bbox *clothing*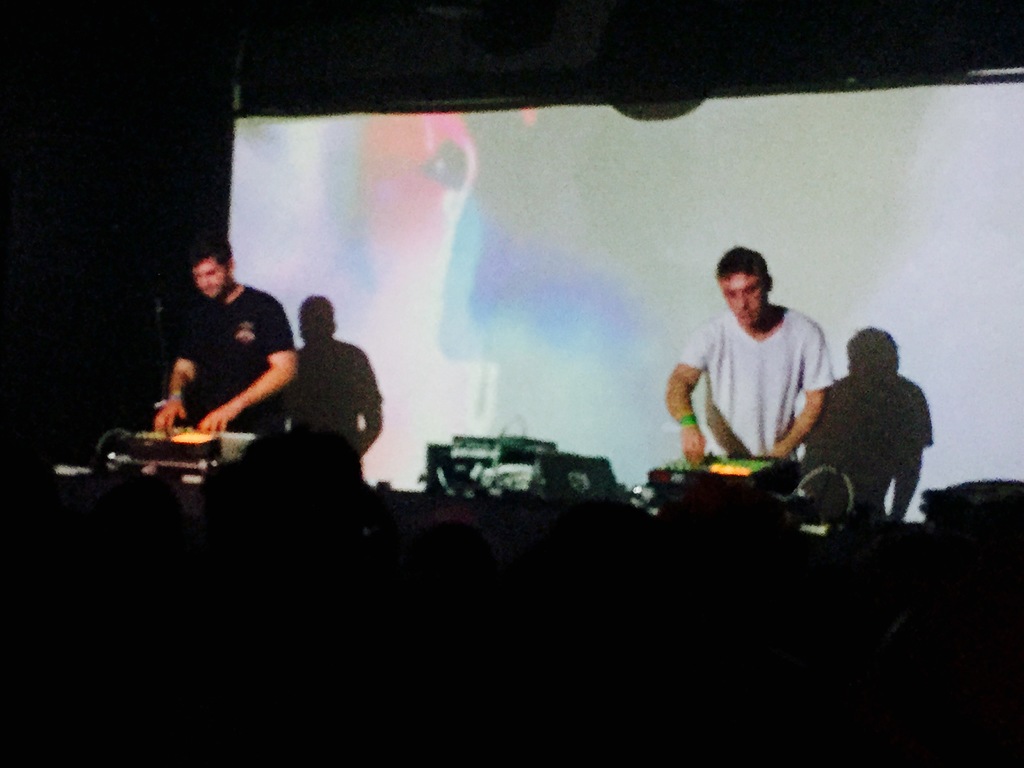
(184,280,306,476)
